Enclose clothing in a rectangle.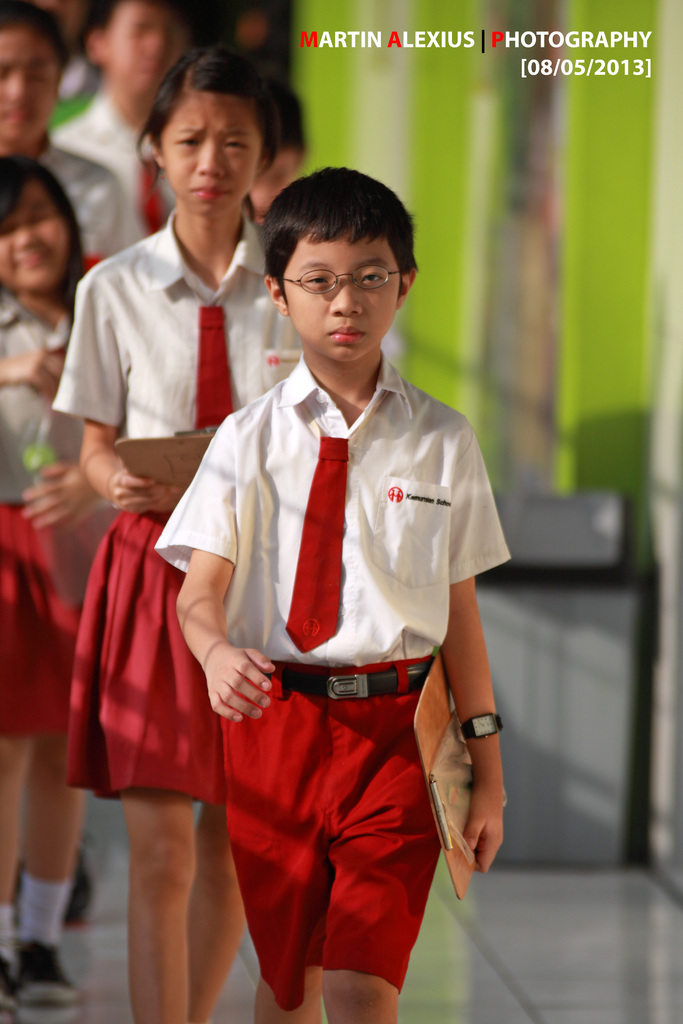
crop(43, 63, 97, 137).
